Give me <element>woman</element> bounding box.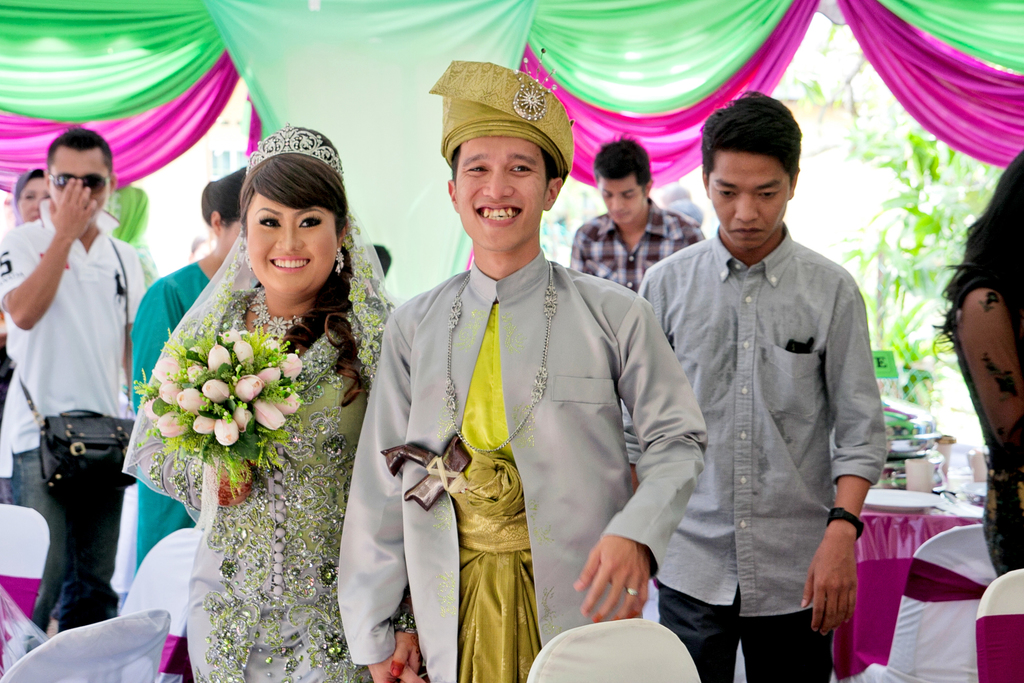
(x1=9, y1=165, x2=49, y2=229).
